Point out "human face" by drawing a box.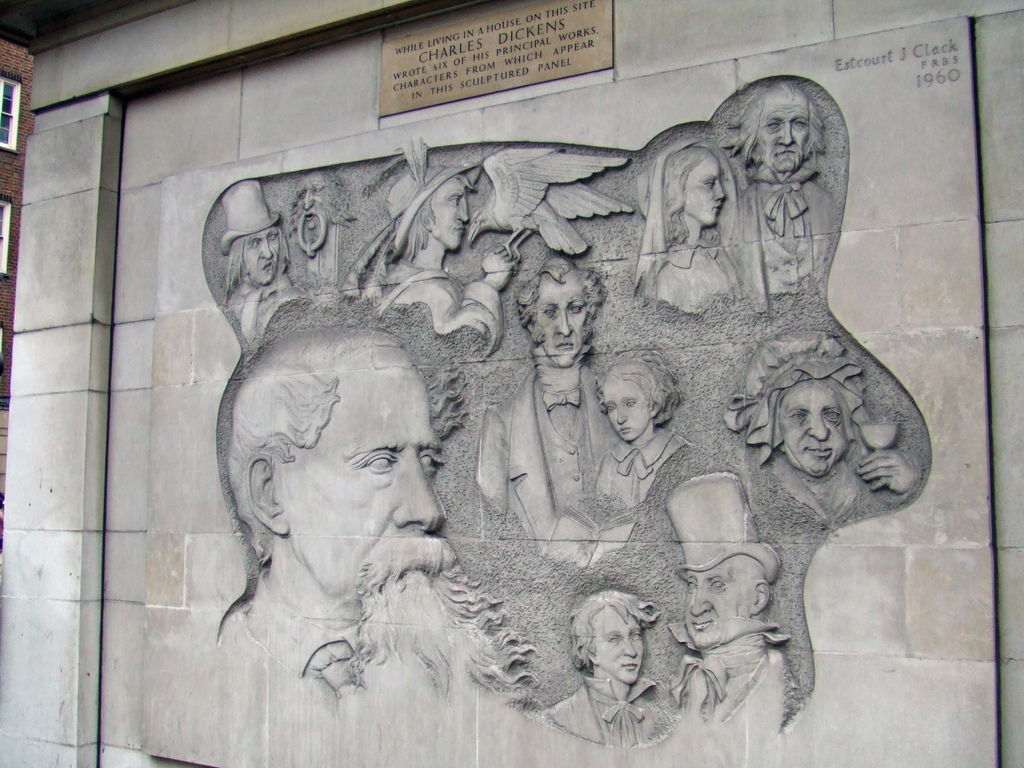
[left=685, top=157, right=727, bottom=228].
